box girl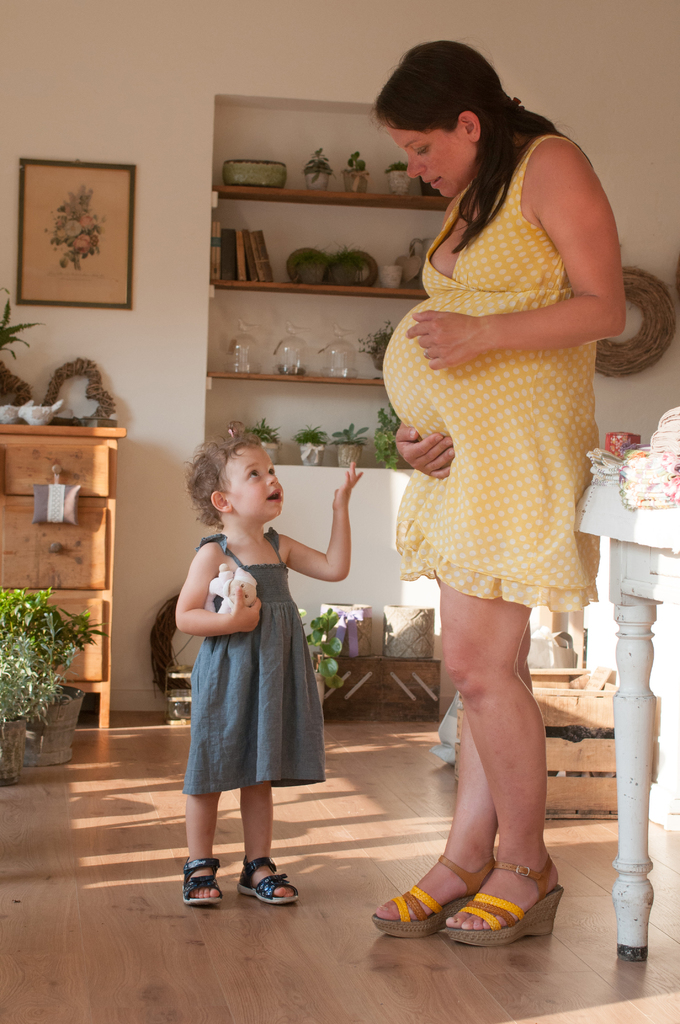
box=[175, 422, 364, 905]
